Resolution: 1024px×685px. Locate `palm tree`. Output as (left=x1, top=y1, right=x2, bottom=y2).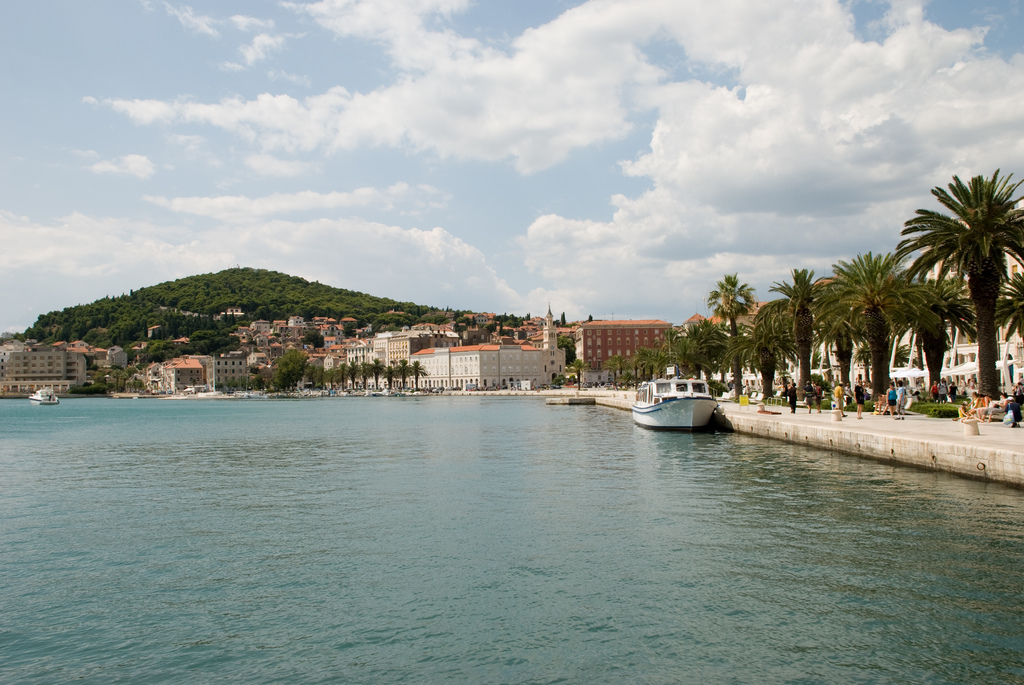
(left=892, top=162, right=1023, bottom=411).
